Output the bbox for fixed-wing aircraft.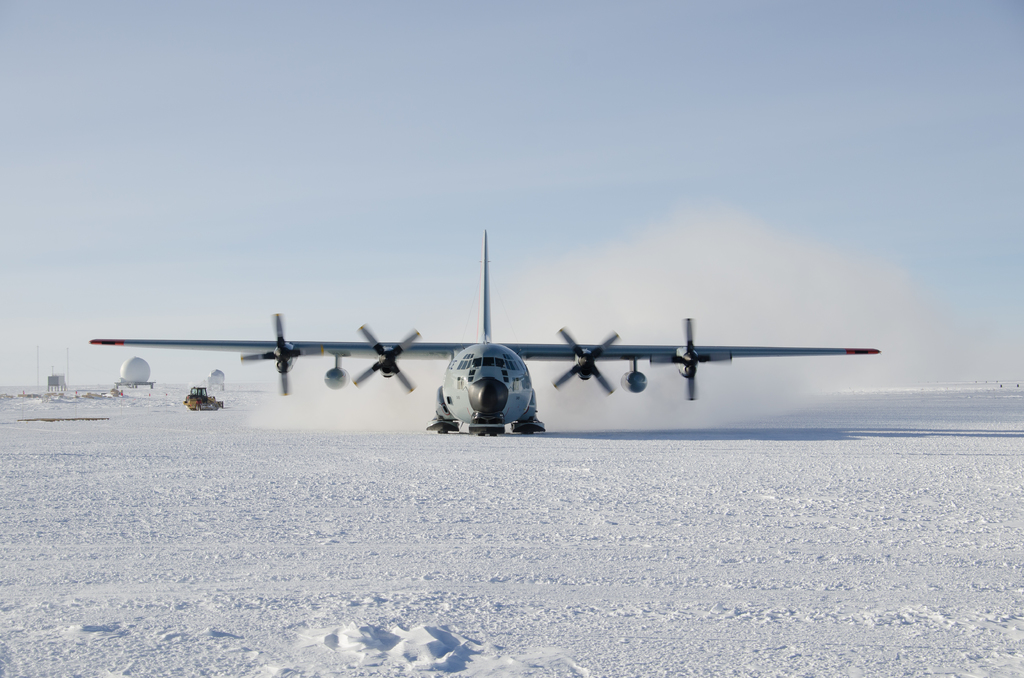
pyautogui.locateOnScreen(88, 224, 885, 440).
